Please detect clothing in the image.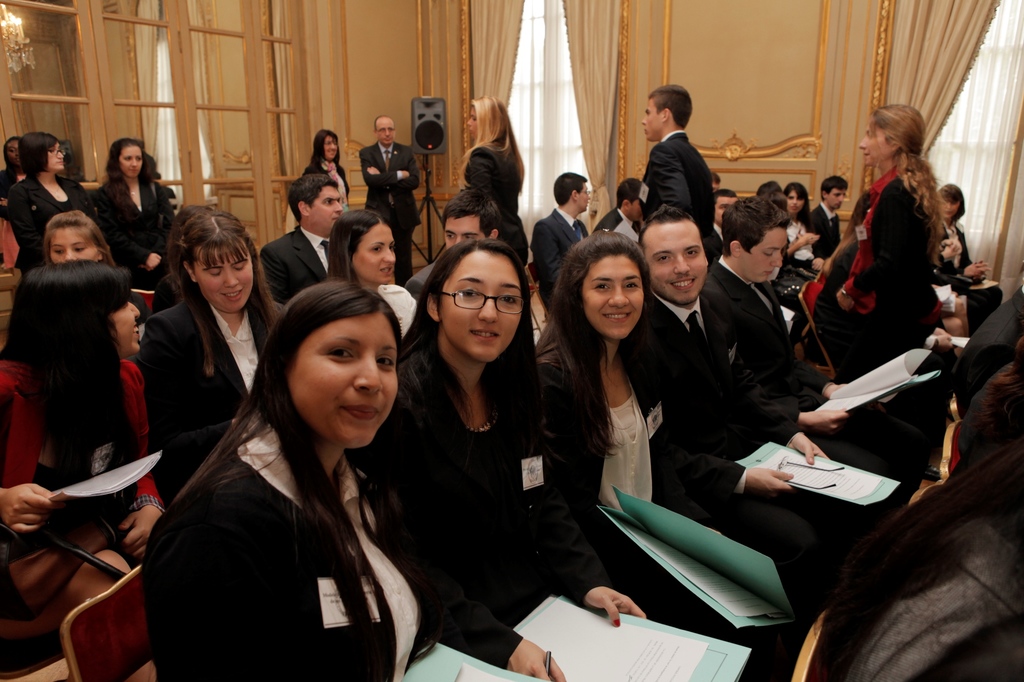
bbox=(932, 211, 986, 275).
